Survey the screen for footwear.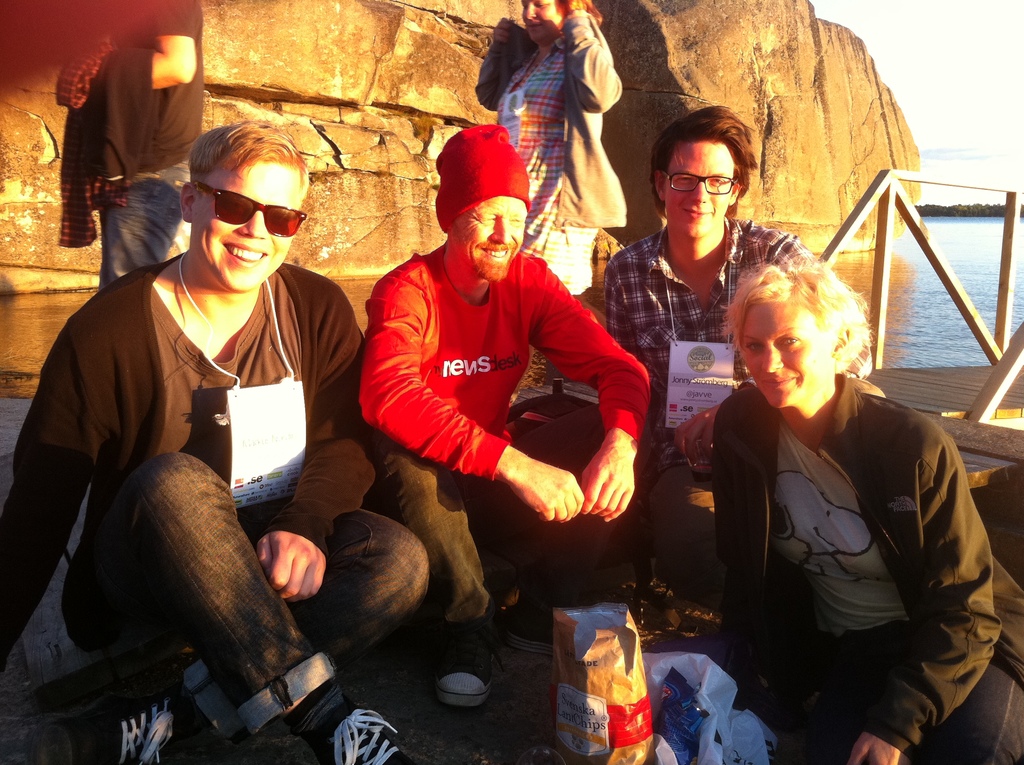
Survey found: box=[313, 708, 415, 764].
